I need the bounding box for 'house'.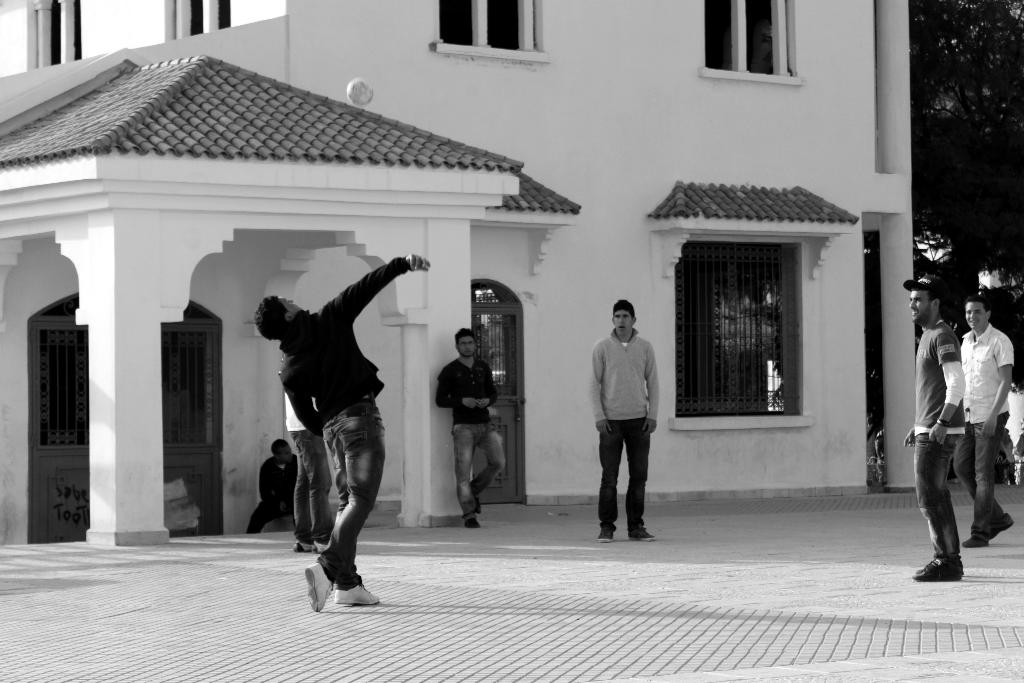
Here it is: rect(0, 0, 916, 545).
